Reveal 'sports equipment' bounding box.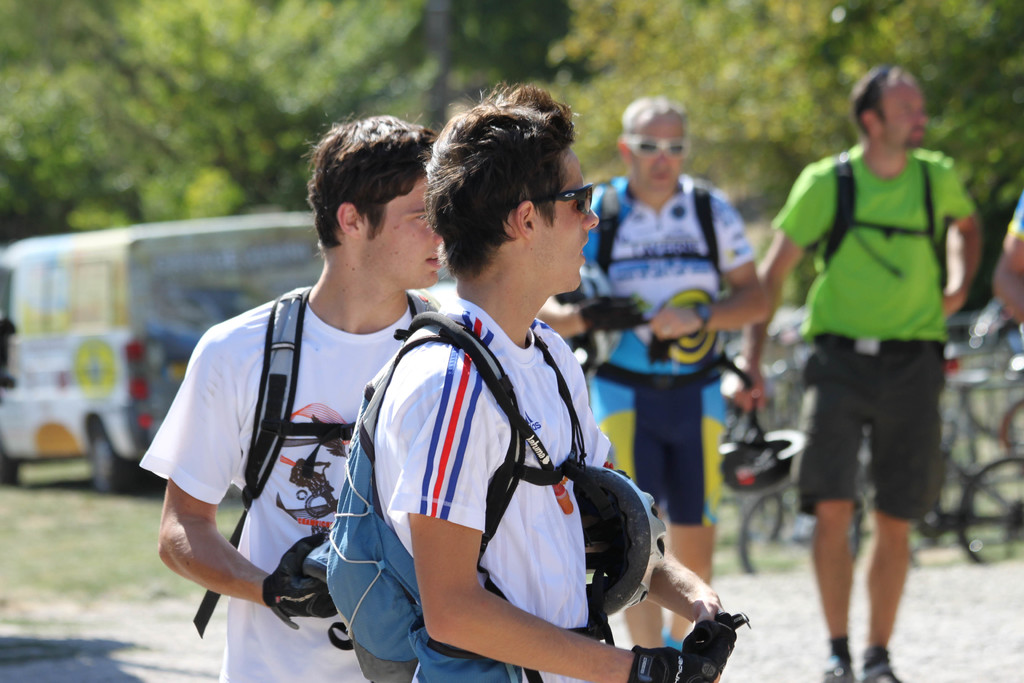
Revealed: box=[266, 531, 335, 629].
